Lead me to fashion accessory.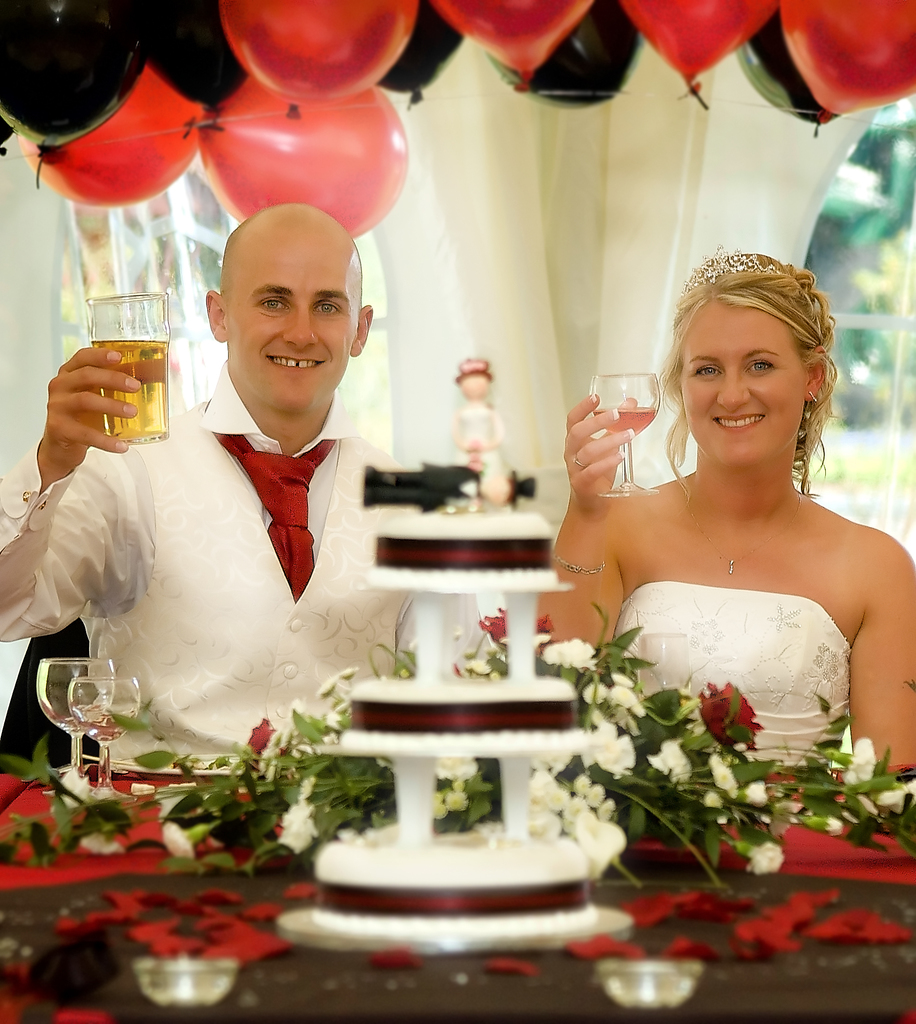
Lead to (left=808, top=389, right=819, bottom=403).
